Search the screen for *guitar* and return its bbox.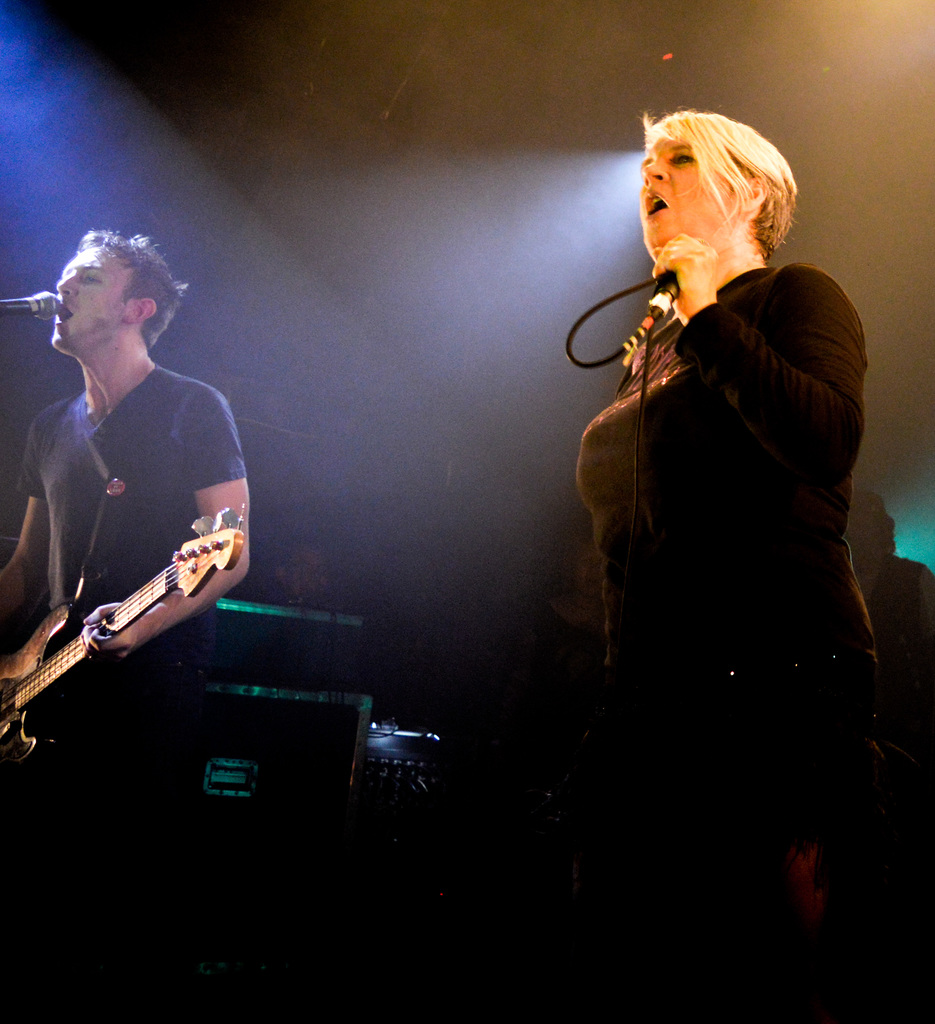
Found: <bbox>0, 502, 242, 761</bbox>.
